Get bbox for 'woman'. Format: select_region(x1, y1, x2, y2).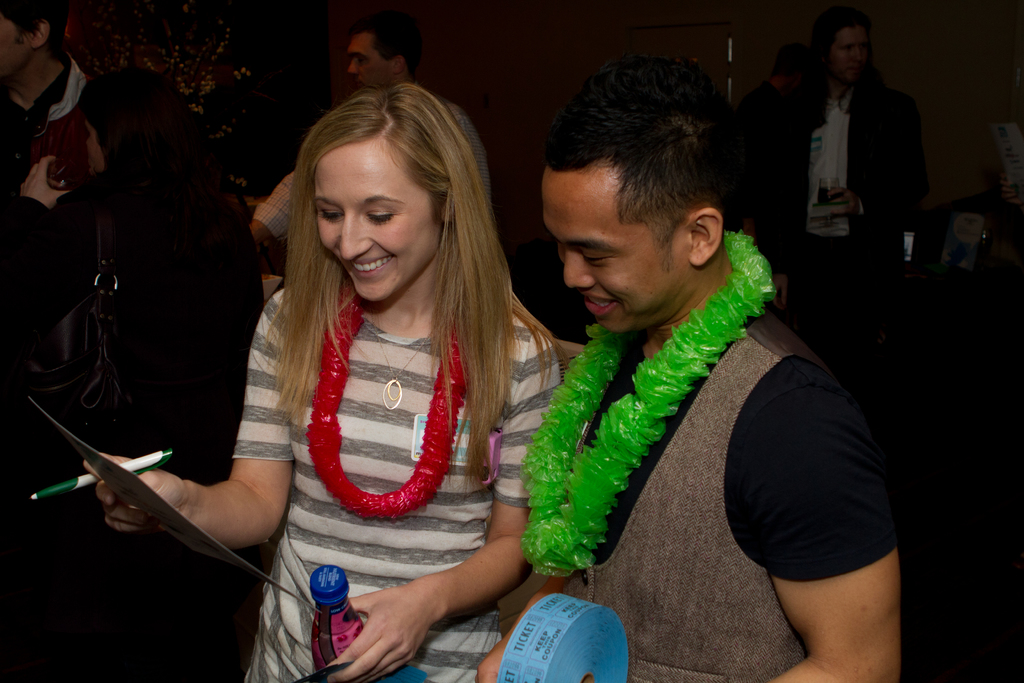
select_region(163, 77, 552, 659).
